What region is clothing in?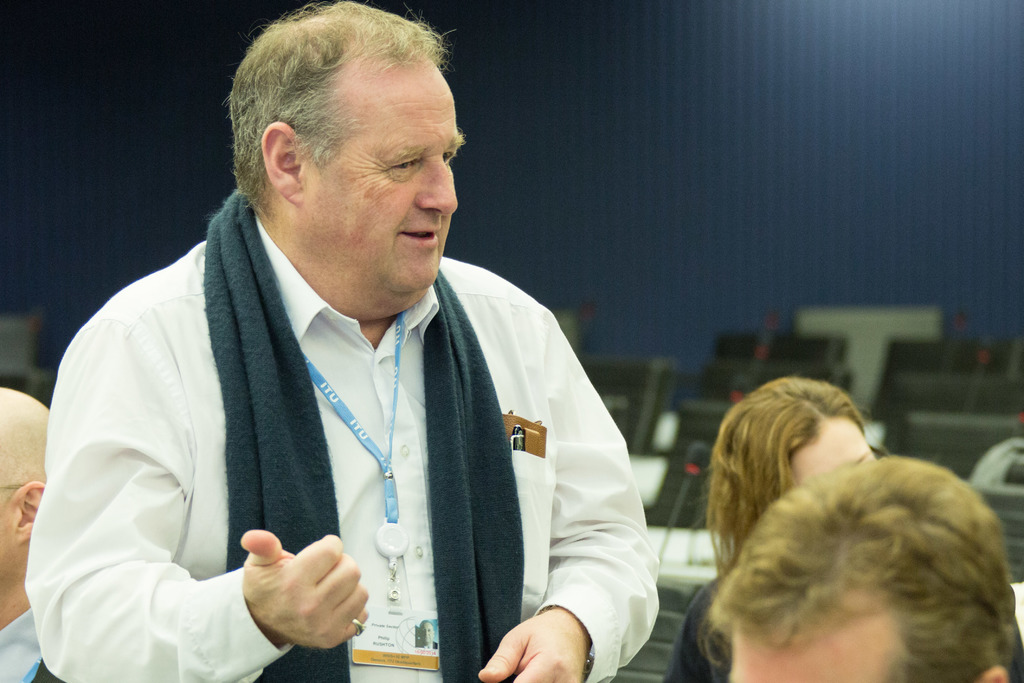
26 174 661 682.
